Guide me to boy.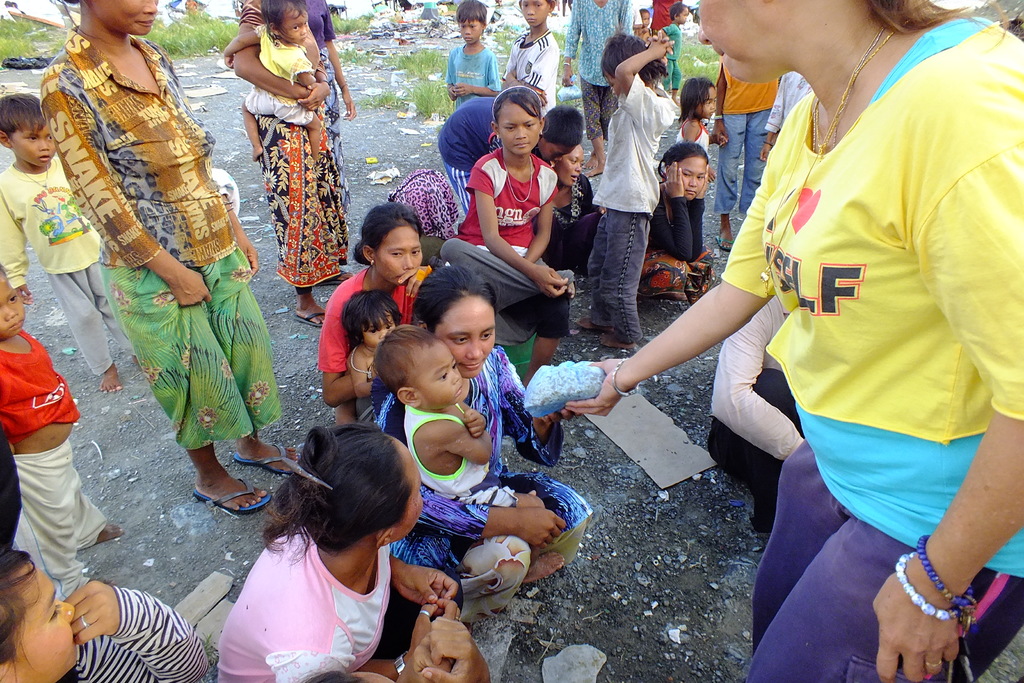
Guidance: box=[572, 28, 680, 356].
